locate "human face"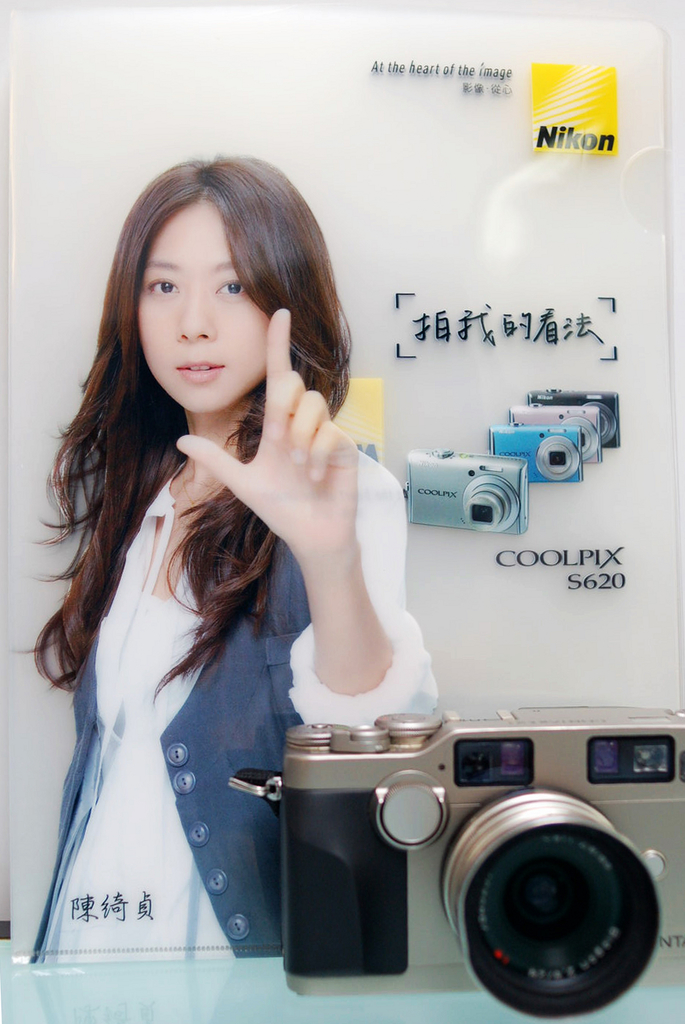
box=[135, 197, 268, 411]
